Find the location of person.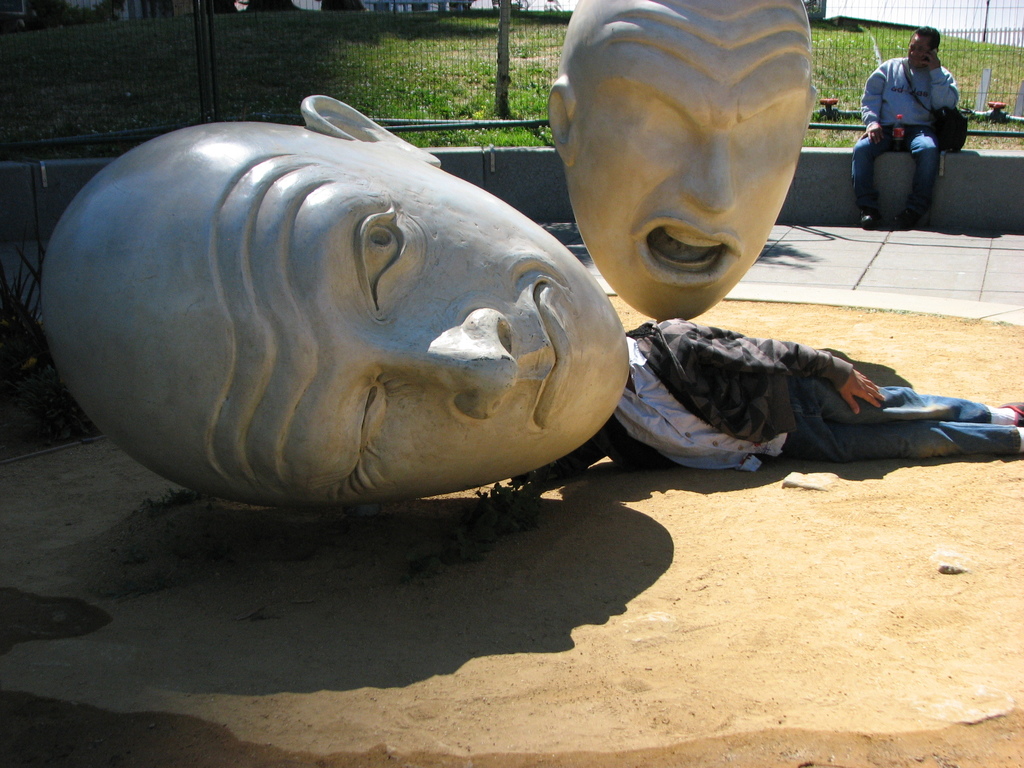
Location: l=501, t=312, r=1023, b=495.
